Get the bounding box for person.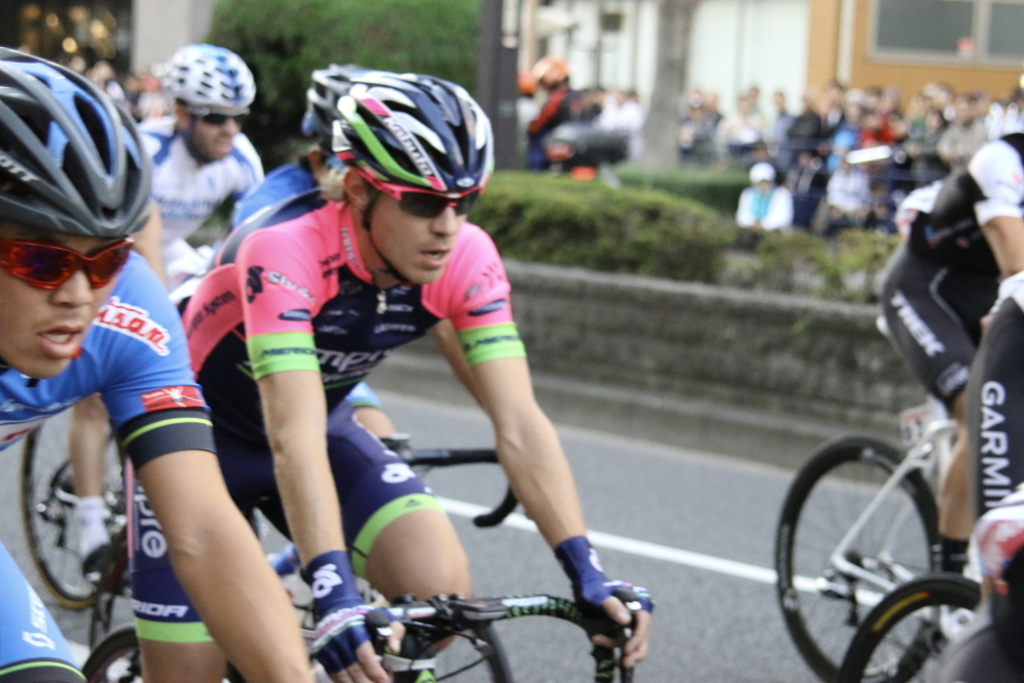
pyautogui.locateOnScreen(91, 39, 266, 593).
